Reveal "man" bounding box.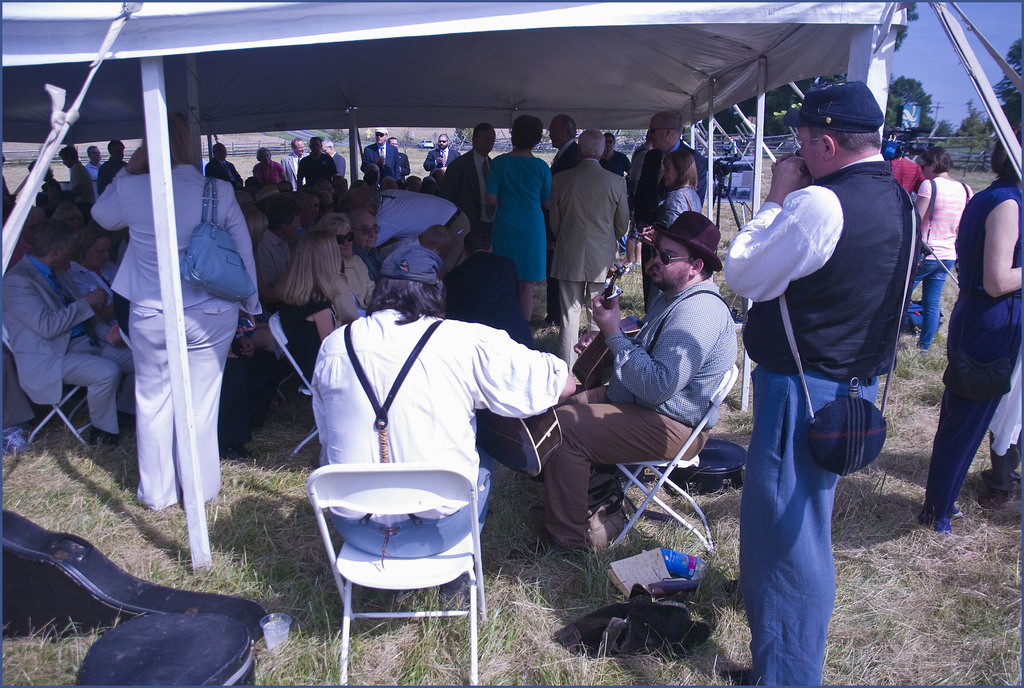
Revealed: 634, 110, 709, 315.
